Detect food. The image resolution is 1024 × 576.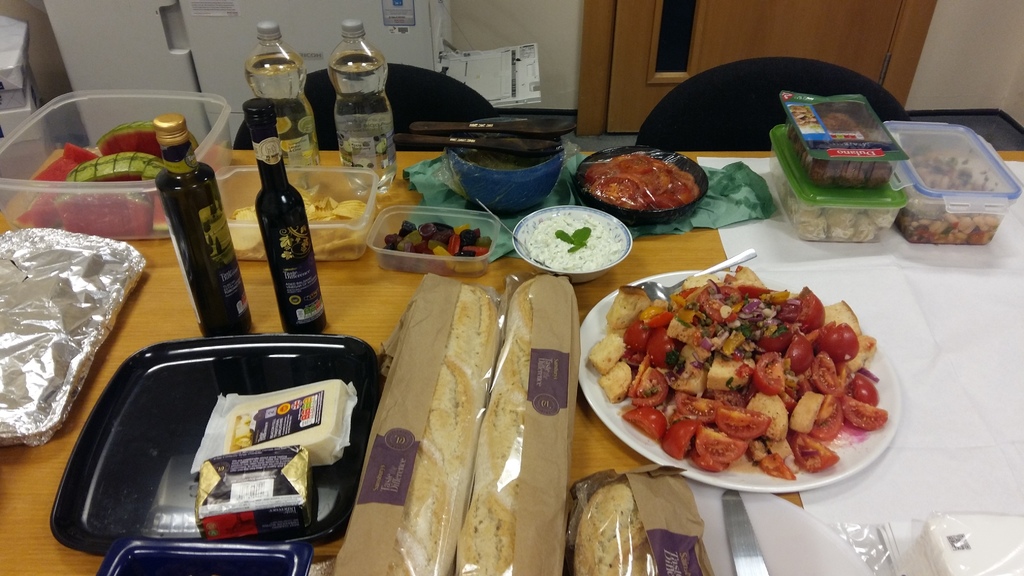
<box>455,127,548,171</box>.
